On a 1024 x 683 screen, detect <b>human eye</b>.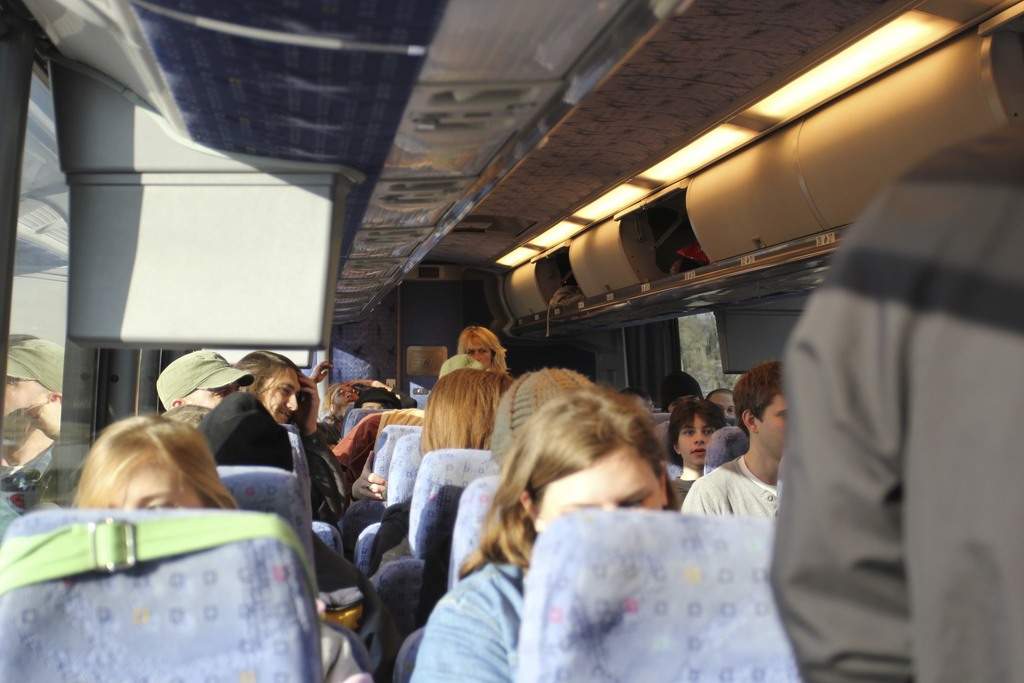
615 484 659 505.
